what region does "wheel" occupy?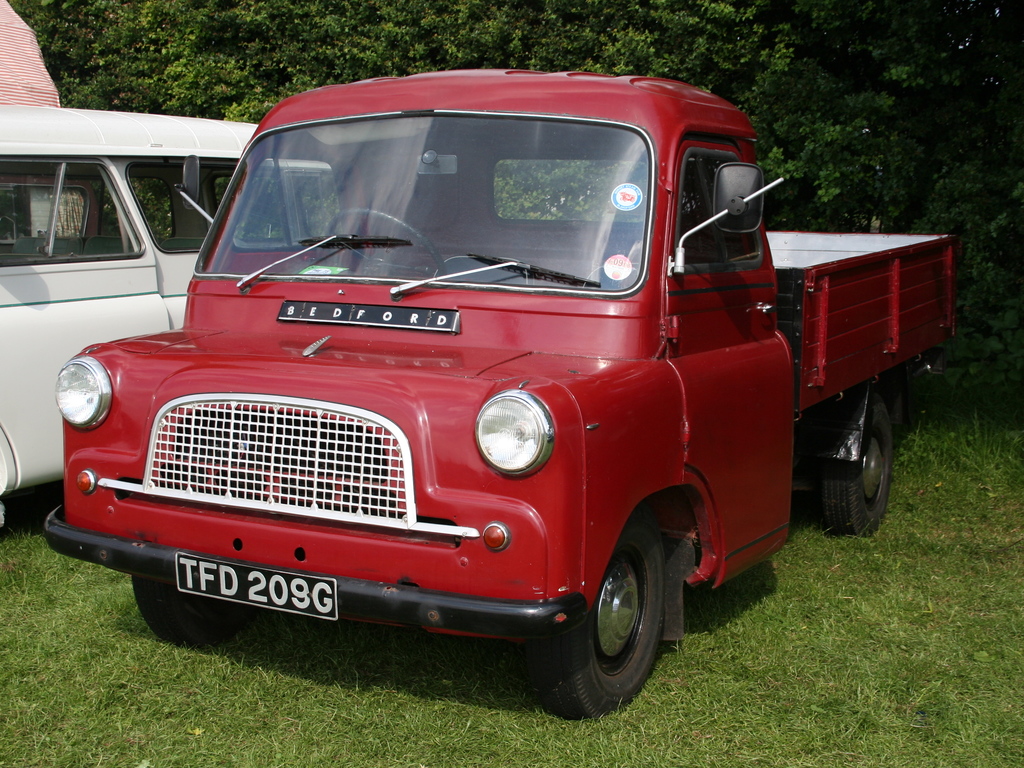
(x1=130, y1=576, x2=244, y2=644).
